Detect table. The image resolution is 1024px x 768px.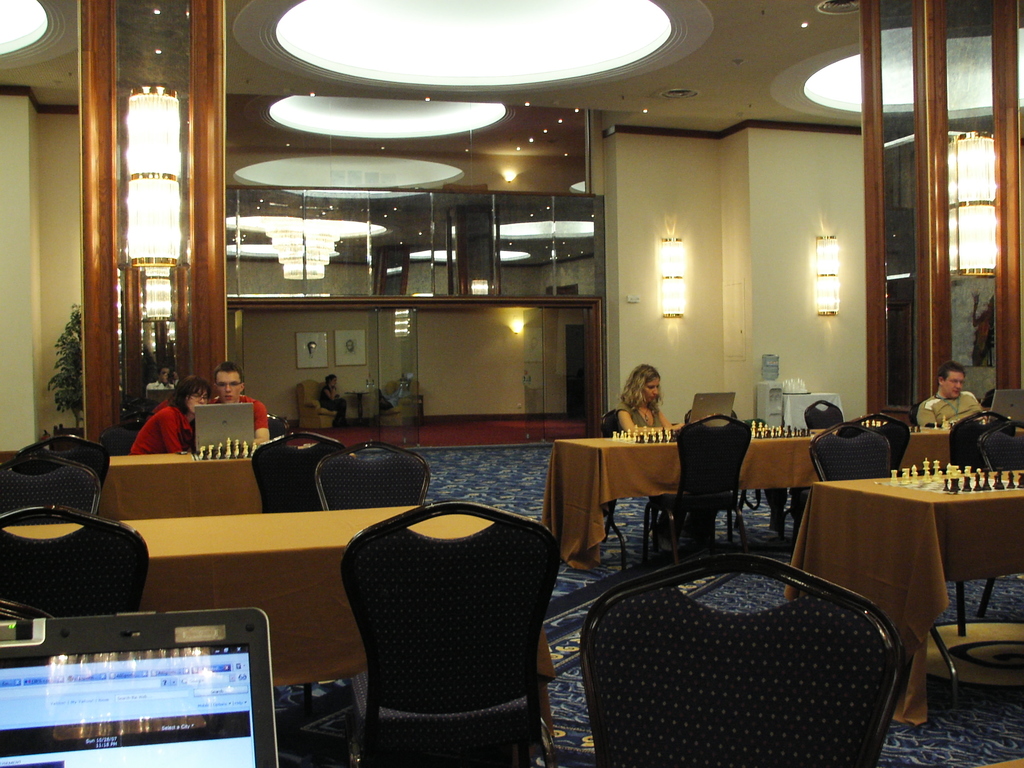
[804,453,1017,718].
